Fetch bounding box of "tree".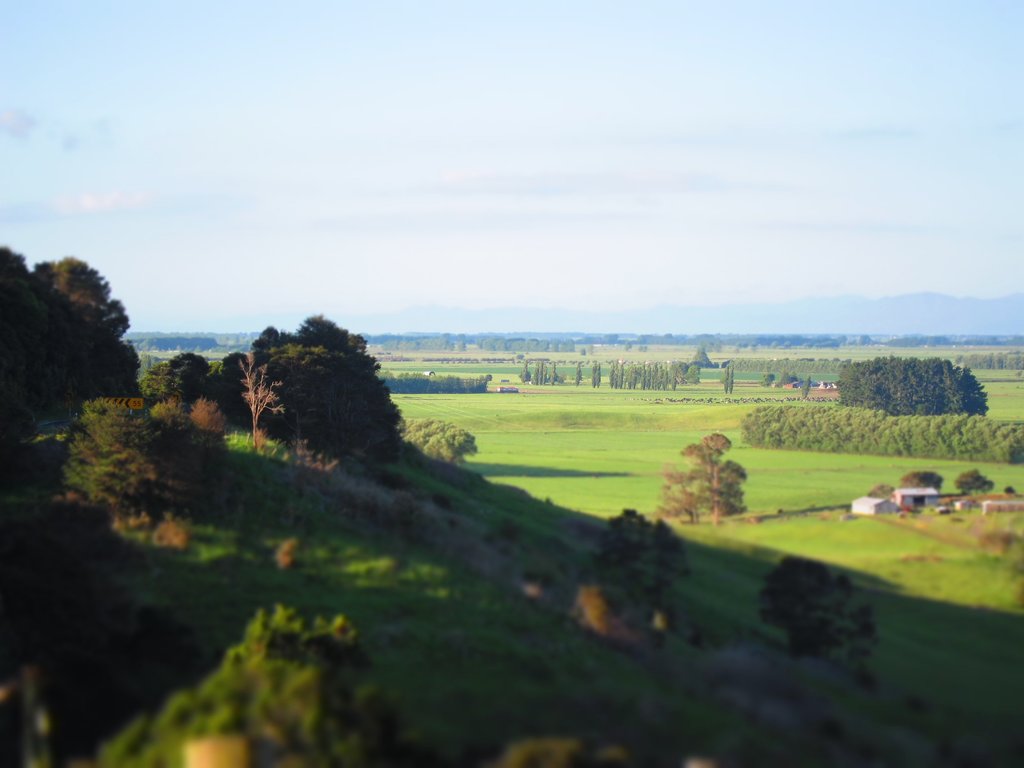
Bbox: l=218, t=293, r=407, b=461.
